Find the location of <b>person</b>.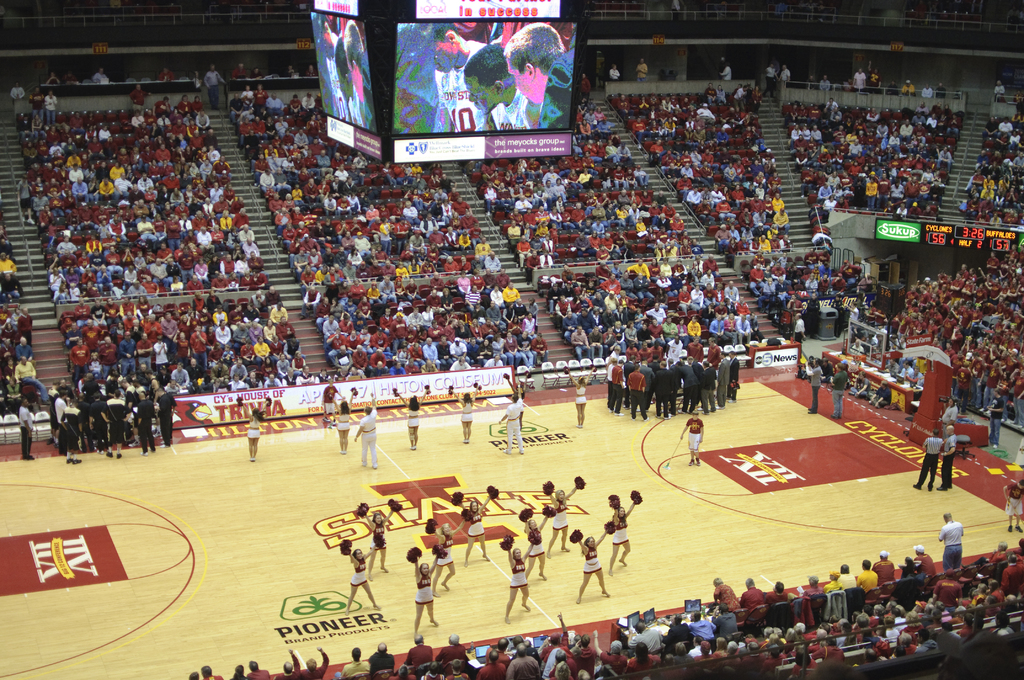
Location: bbox=(408, 549, 436, 636).
